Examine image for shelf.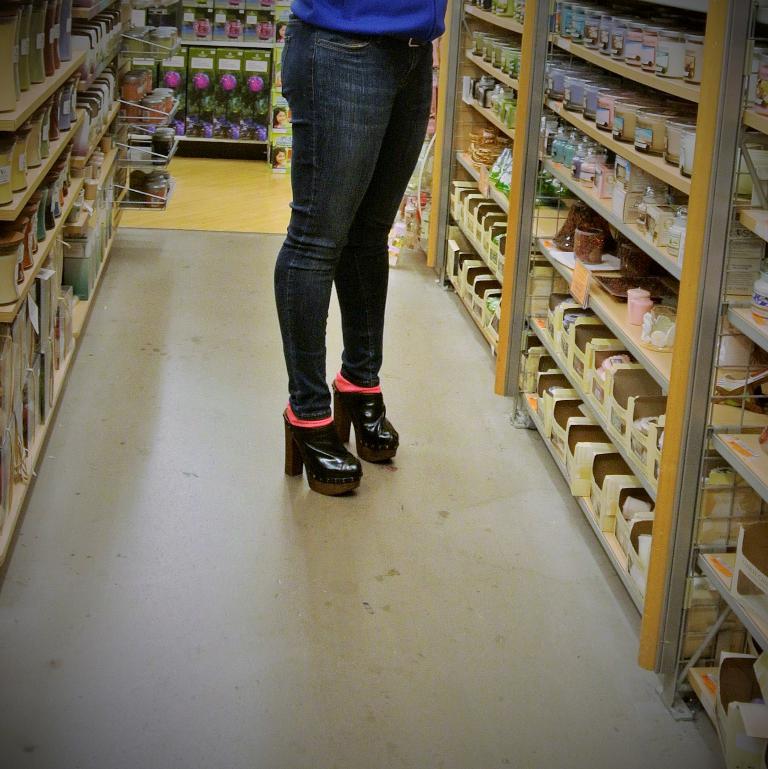
Examination result: 537,41,723,184.
